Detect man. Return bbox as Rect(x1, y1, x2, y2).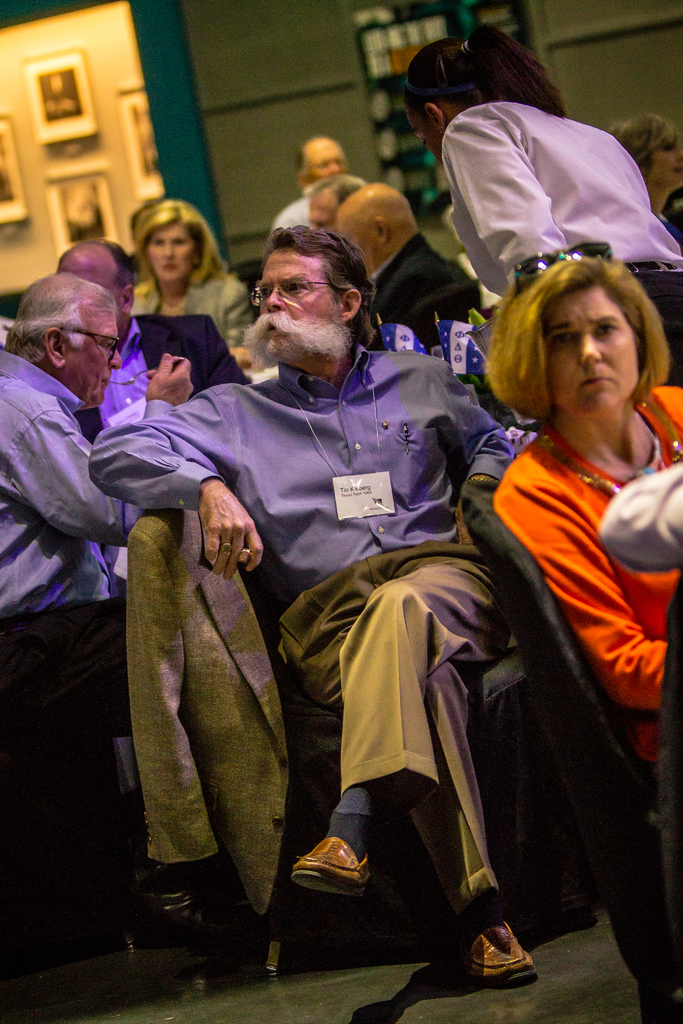
Rect(306, 166, 368, 236).
